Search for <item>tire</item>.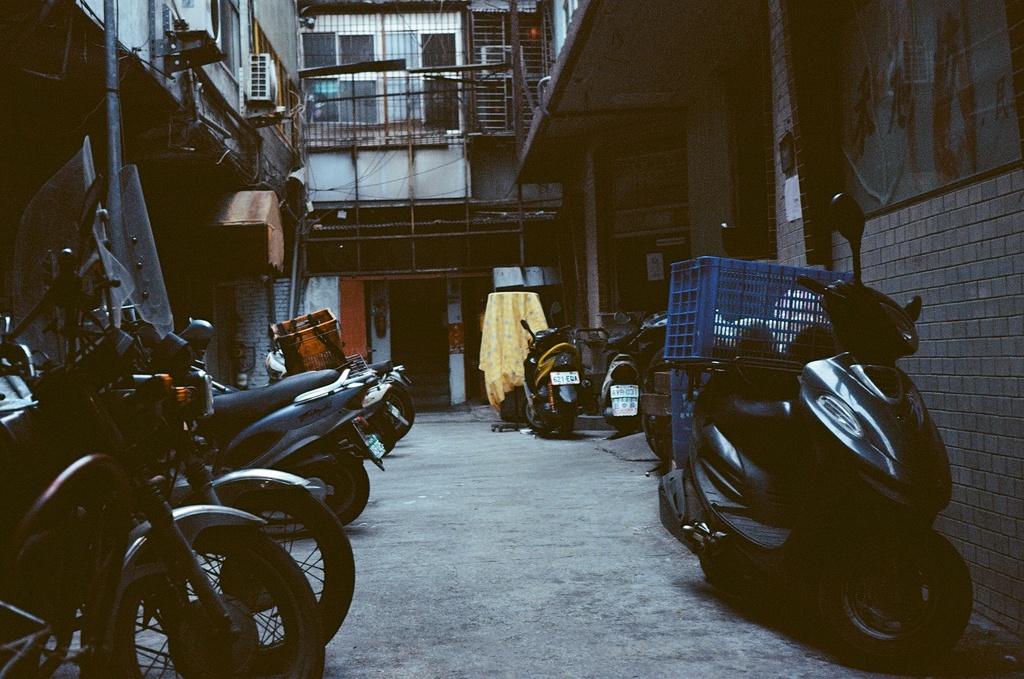
Found at rect(700, 555, 754, 588).
